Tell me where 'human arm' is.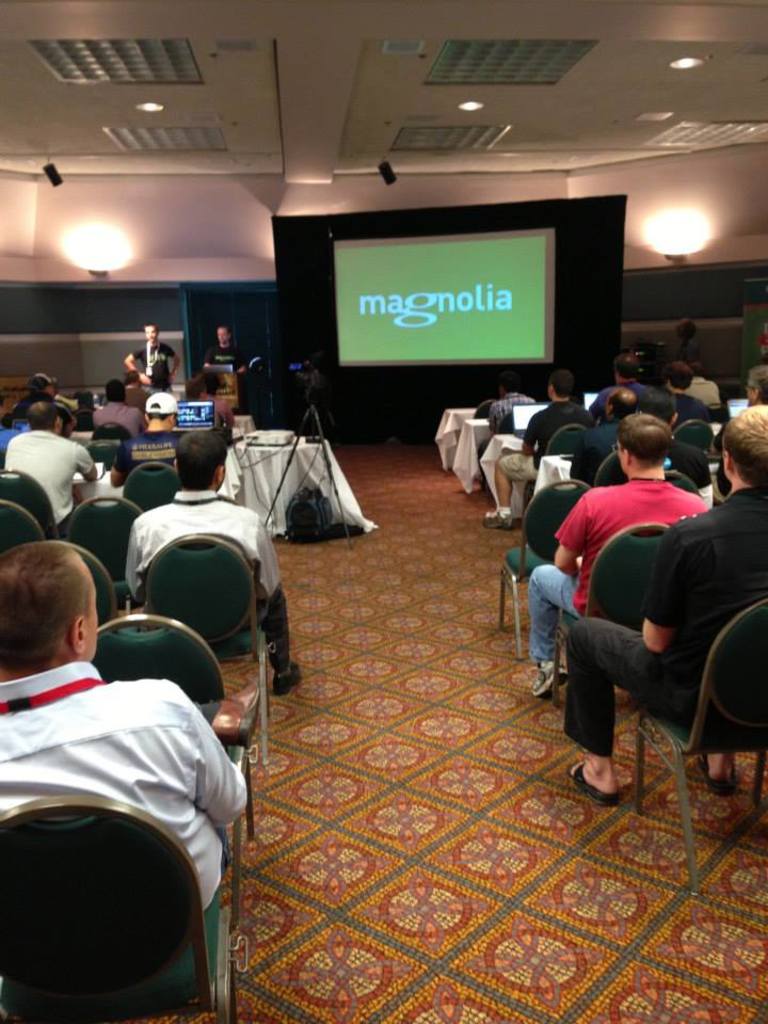
'human arm' is at {"left": 220, "top": 398, "right": 236, "bottom": 432}.
